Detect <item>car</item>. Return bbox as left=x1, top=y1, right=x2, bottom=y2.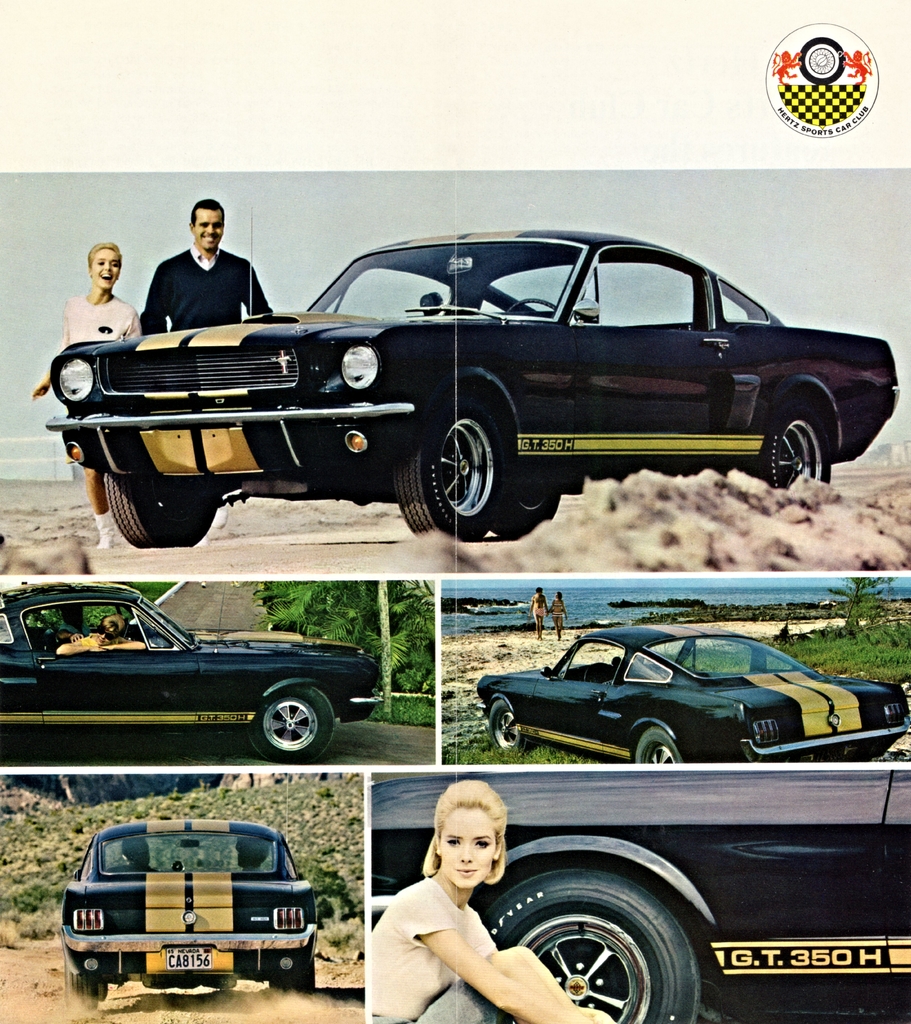
left=0, top=586, right=376, bottom=760.
